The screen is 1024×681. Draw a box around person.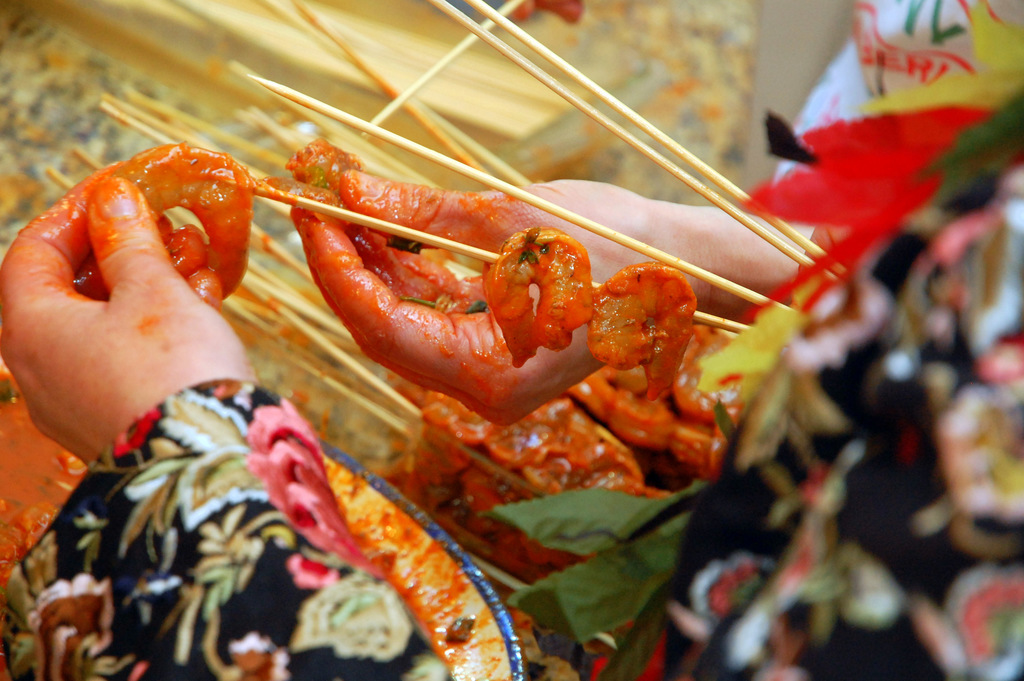
crop(280, 211, 819, 475).
